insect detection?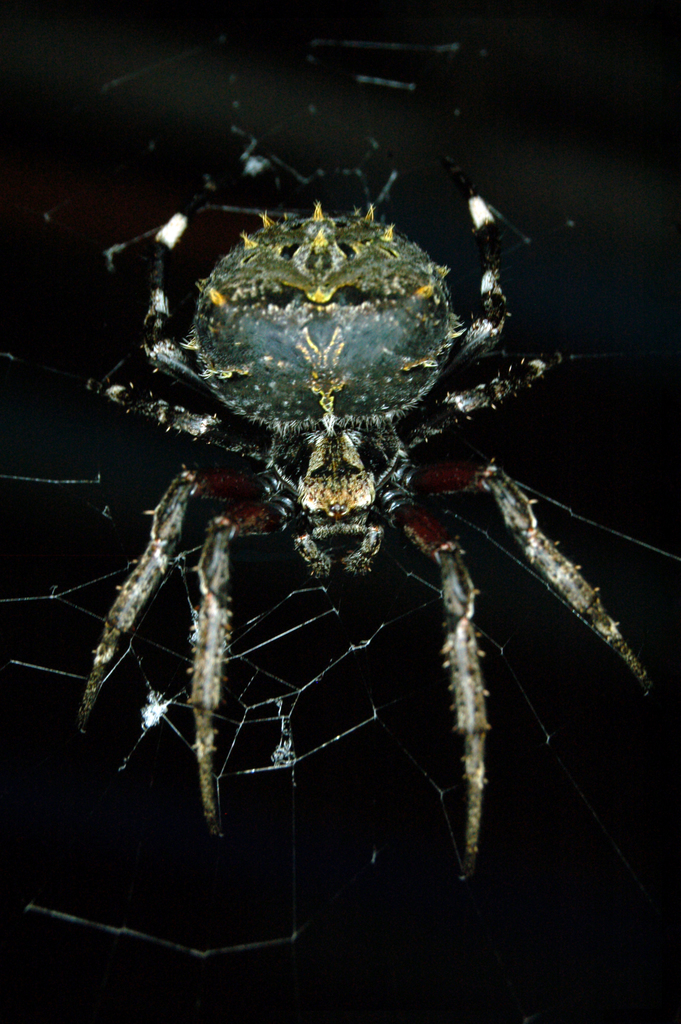
<bbox>84, 195, 659, 865</bbox>
